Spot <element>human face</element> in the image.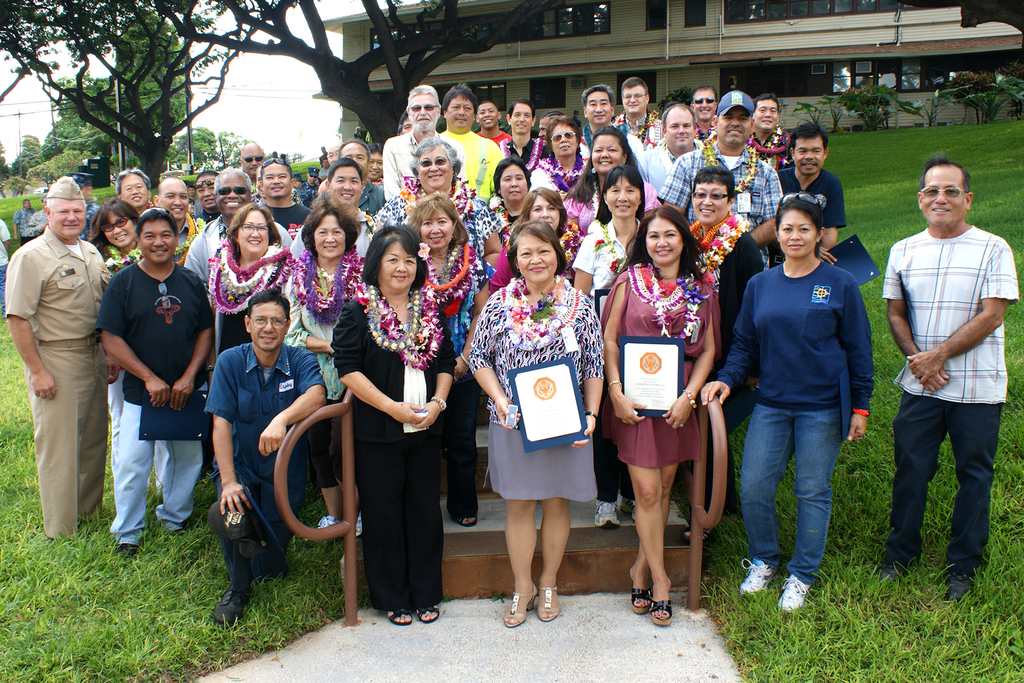
<element>human face</element> found at [left=587, top=90, right=609, bottom=123].
